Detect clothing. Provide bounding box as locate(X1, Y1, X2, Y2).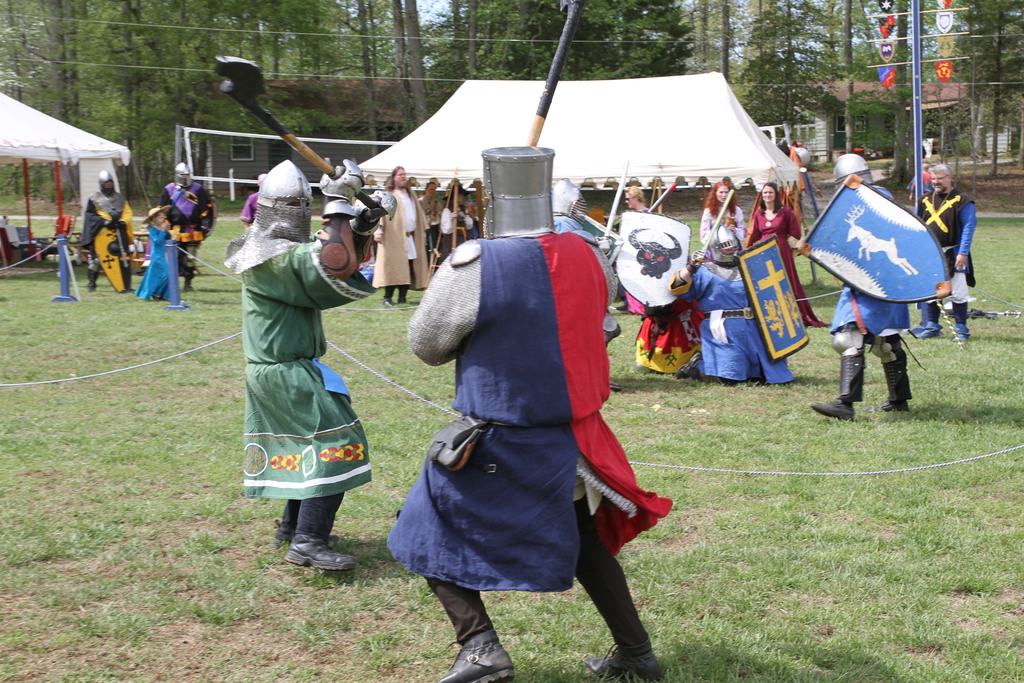
locate(241, 226, 373, 500).
